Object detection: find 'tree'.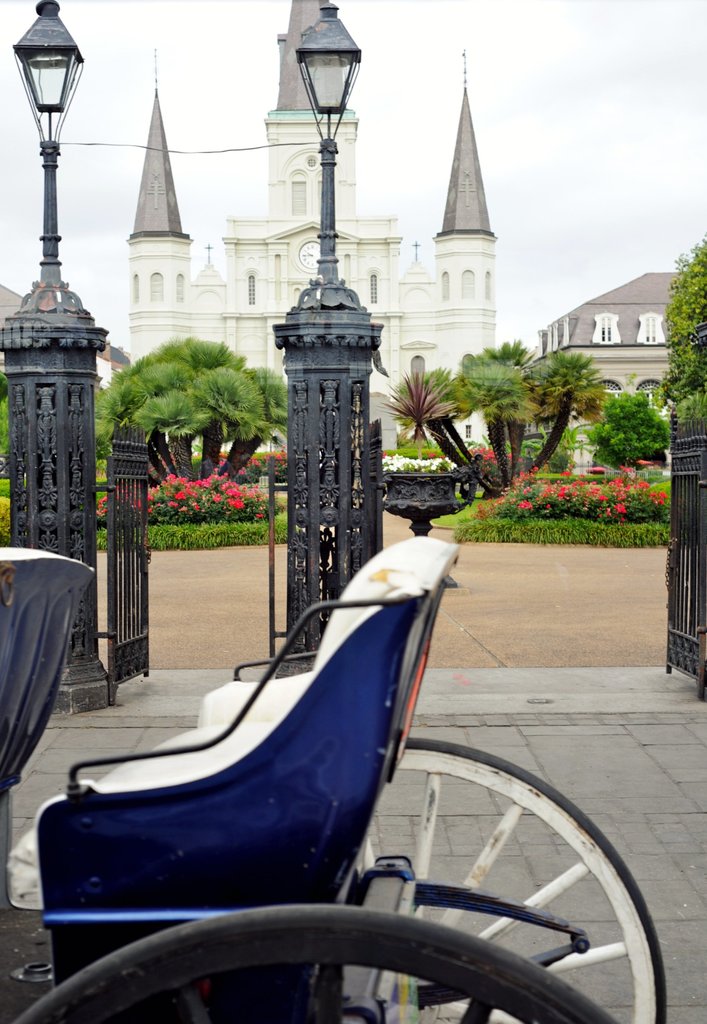
99:317:280:483.
